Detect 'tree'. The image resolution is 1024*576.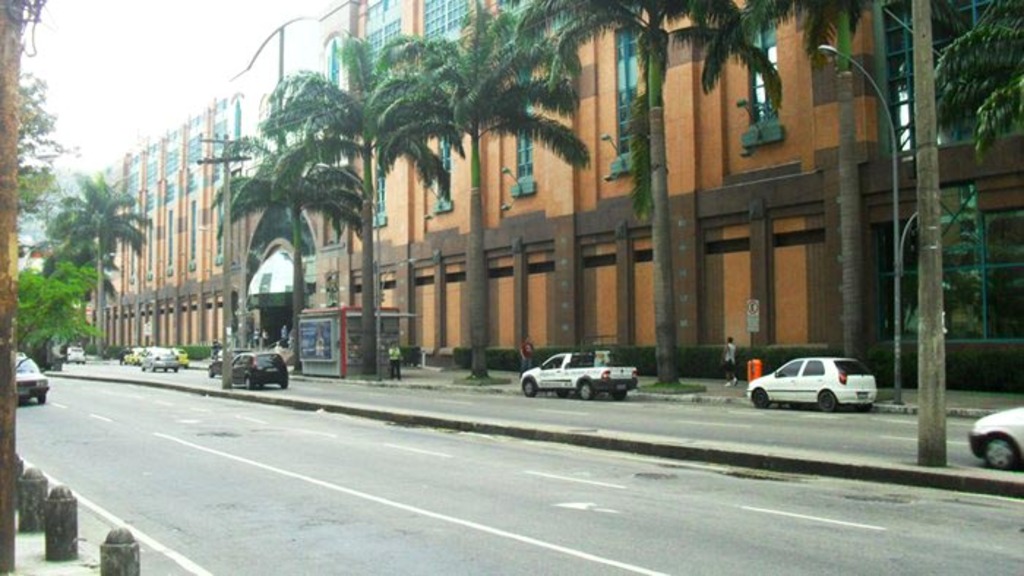
bbox(932, 0, 1023, 173).
